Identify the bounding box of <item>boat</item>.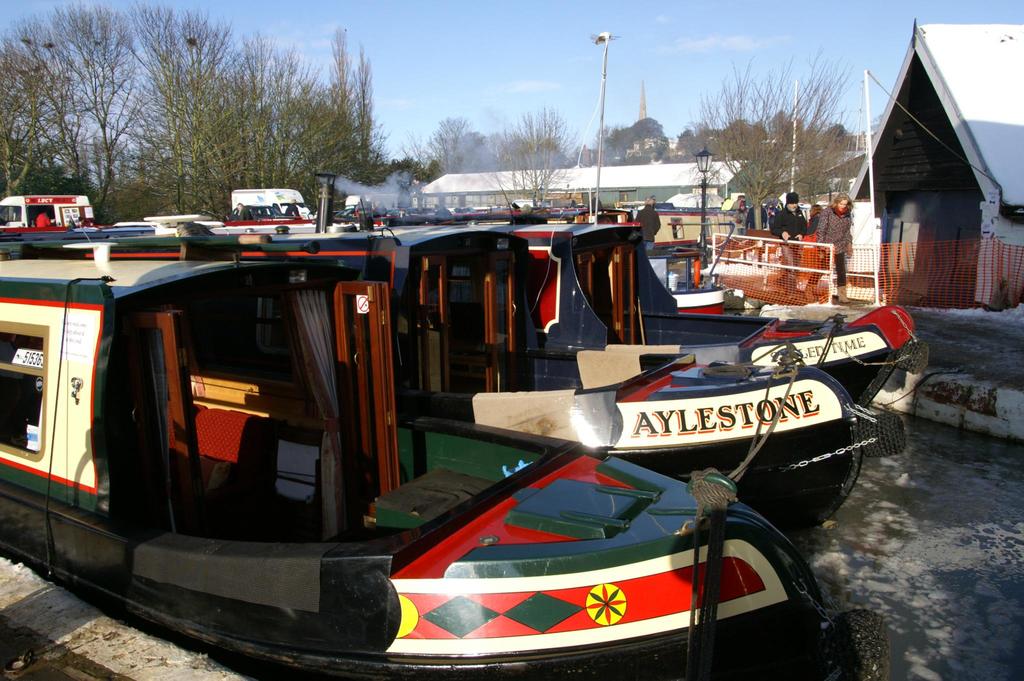
detection(305, 205, 890, 549).
